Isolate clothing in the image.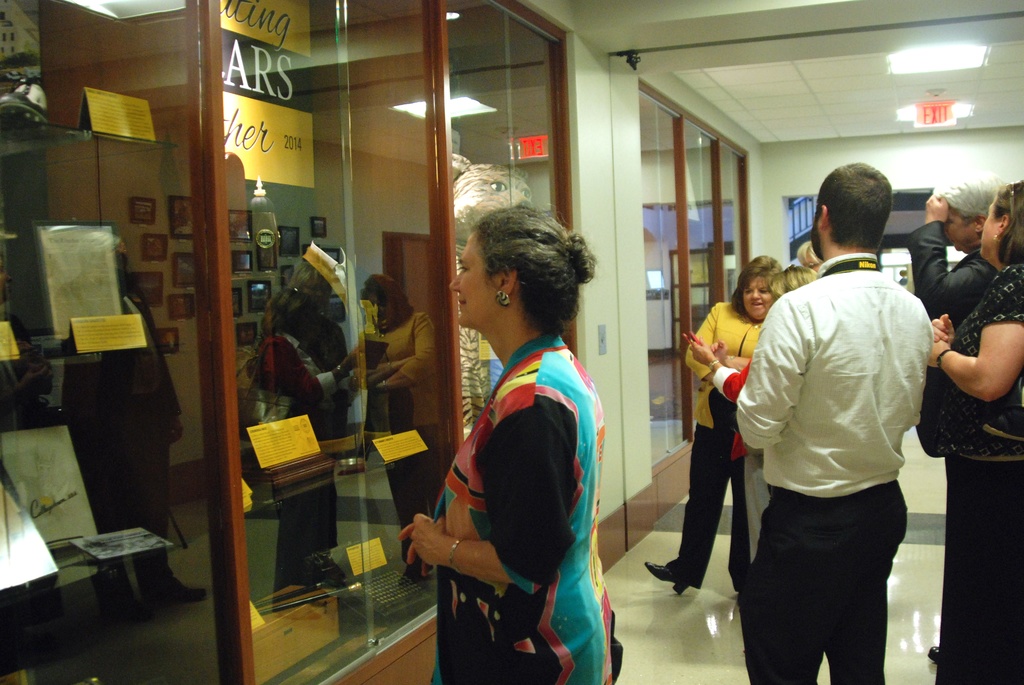
Isolated region: rect(354, 307, 434, 564).
